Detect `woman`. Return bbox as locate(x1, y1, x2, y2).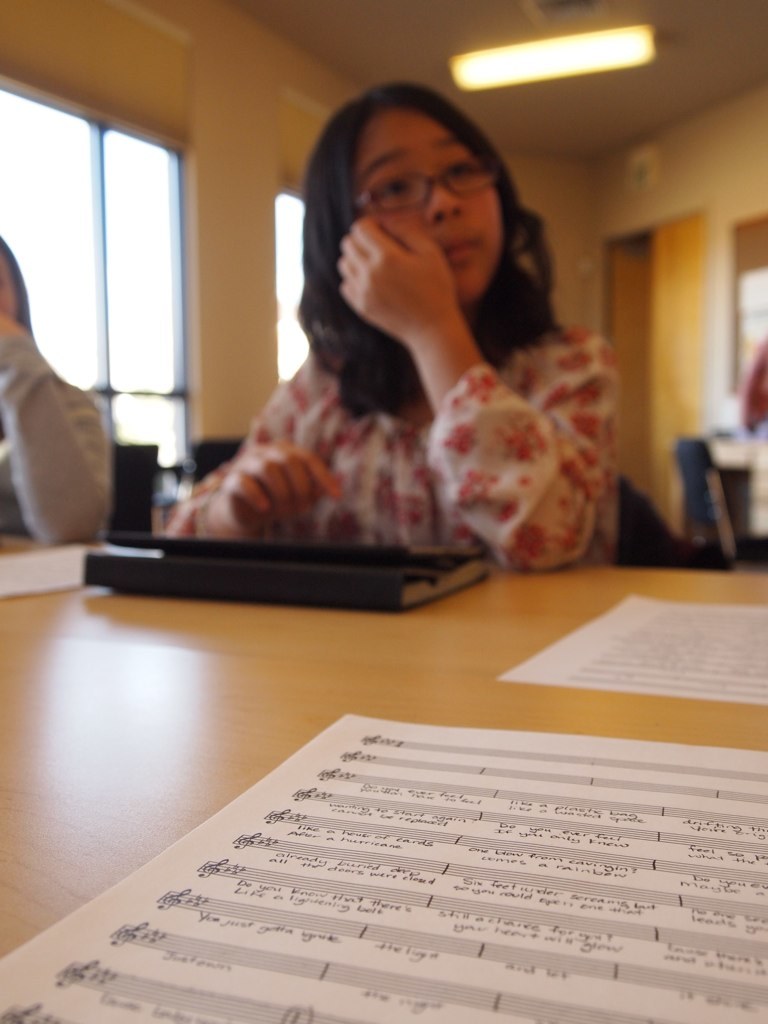
locate(137, 80, 651, 574).
